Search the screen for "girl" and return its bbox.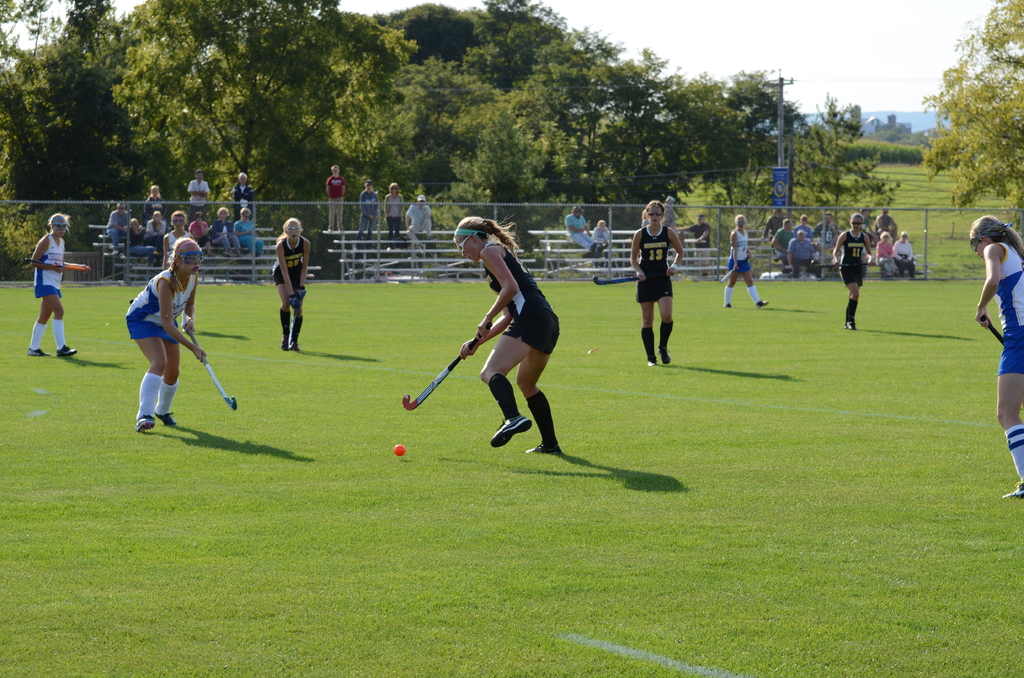
Found: (457,216,570,456).
